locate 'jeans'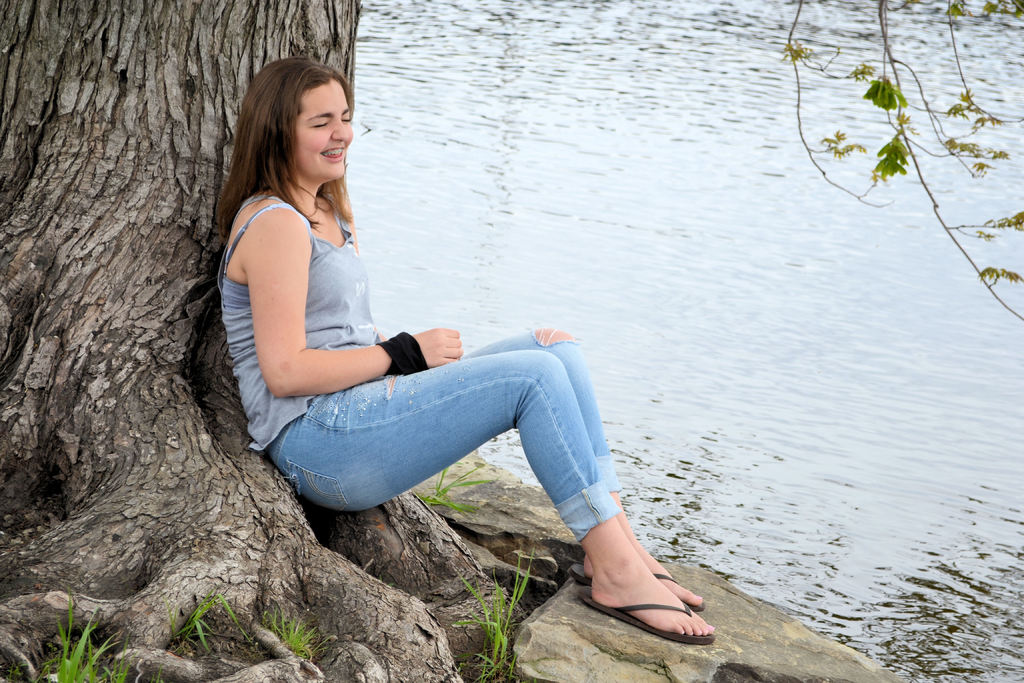
x1=257, y1=340, x2=680, y2=570
